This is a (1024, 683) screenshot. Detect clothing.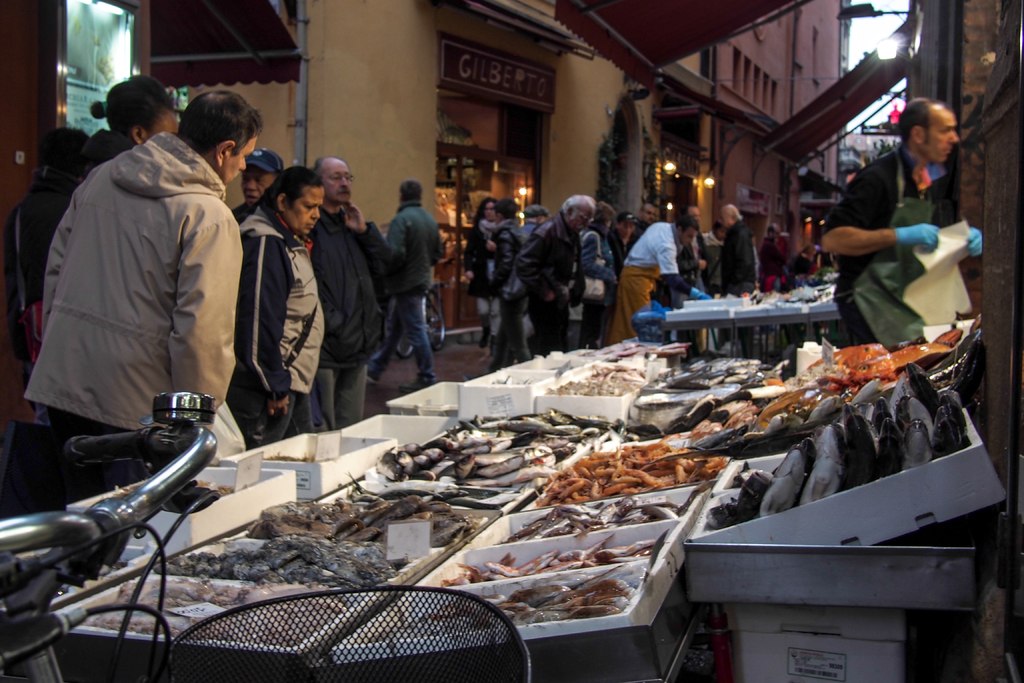
region(815, 155, 950, 348).
